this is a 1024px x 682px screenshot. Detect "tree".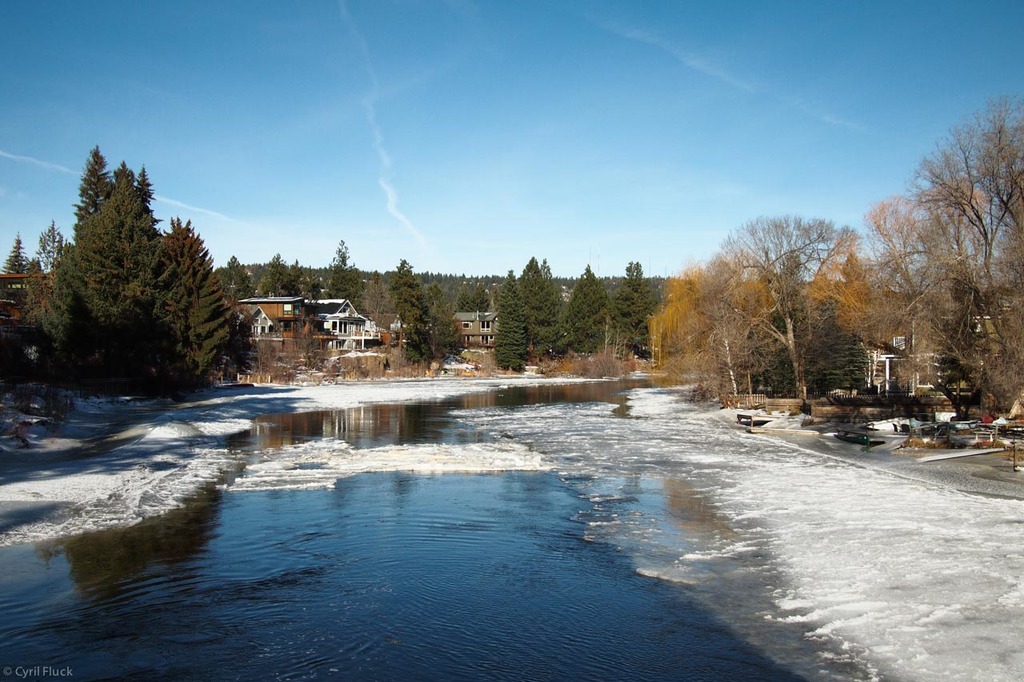
(x1=670, y1=205, x2=862, y2=416).
